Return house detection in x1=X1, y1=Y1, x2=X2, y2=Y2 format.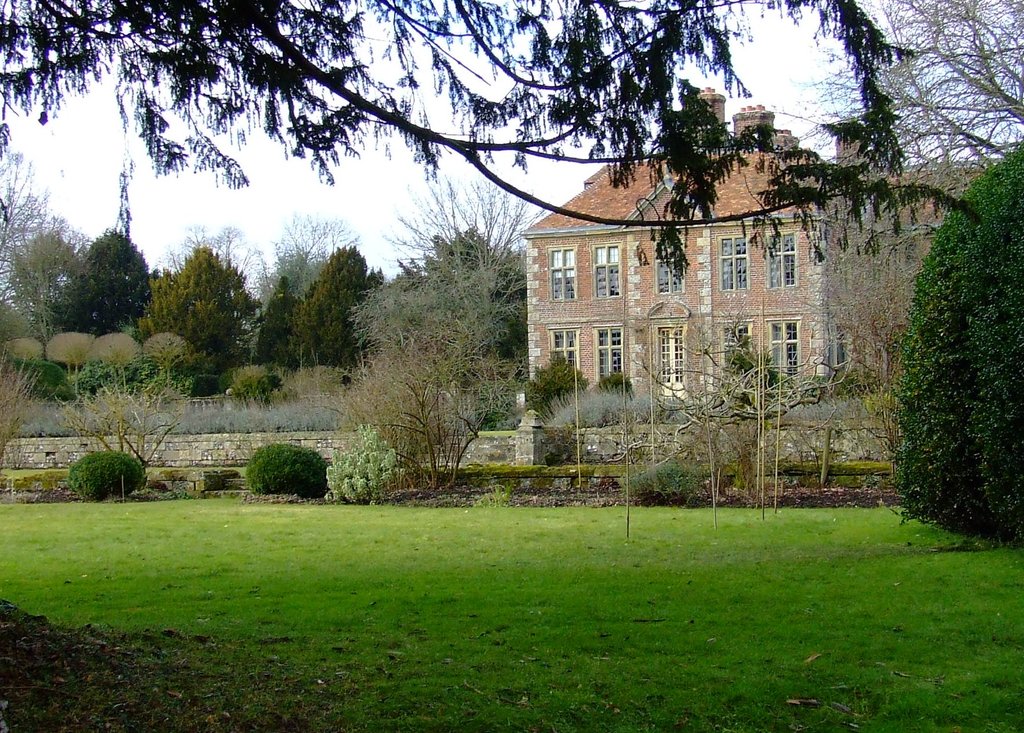
x1=516, y1=79, x2=988, y2=416.
